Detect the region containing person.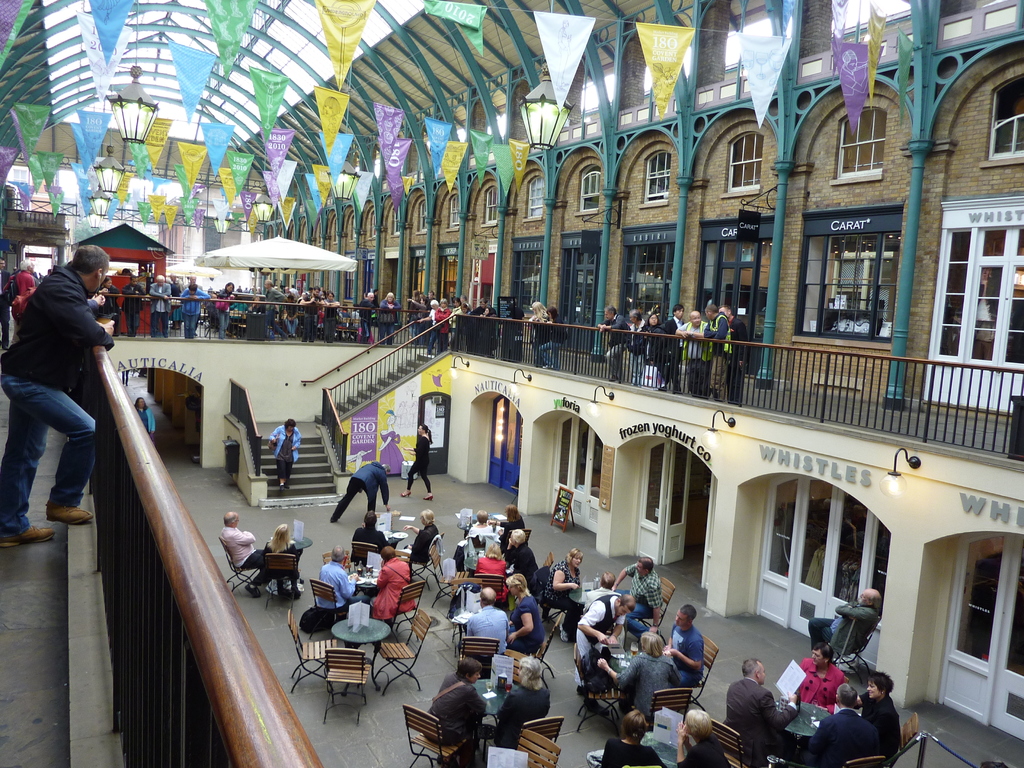
(468,541,508,604).
